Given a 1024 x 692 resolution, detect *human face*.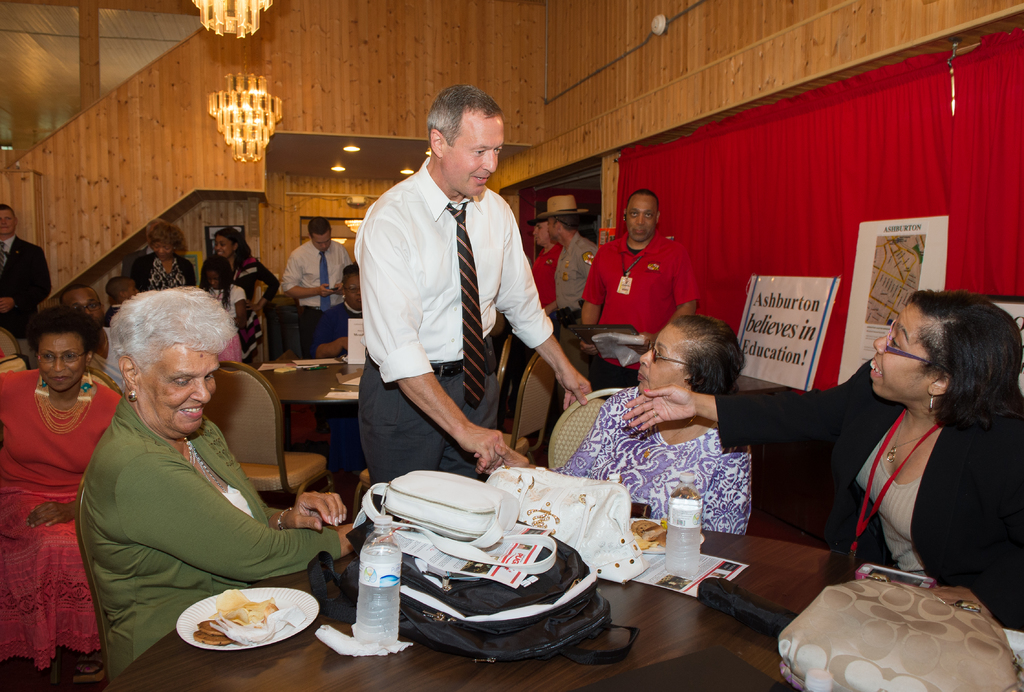
x1=0, y1=209, x2=15, y2=235.
